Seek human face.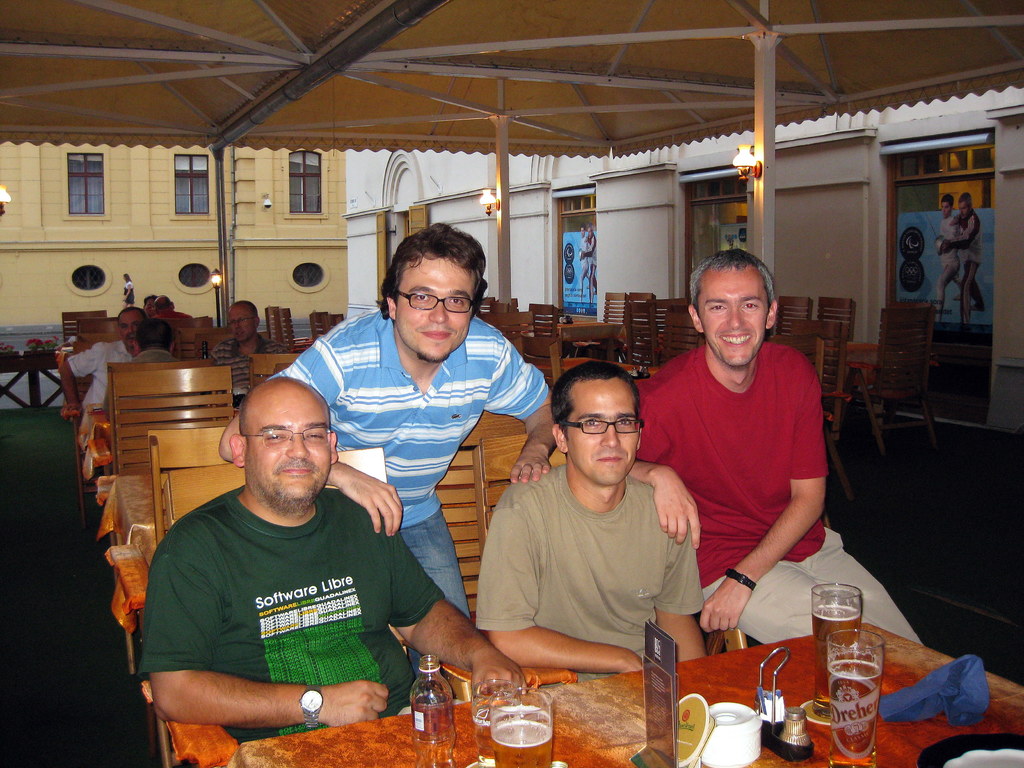
region(697, 269, 770, 364).
